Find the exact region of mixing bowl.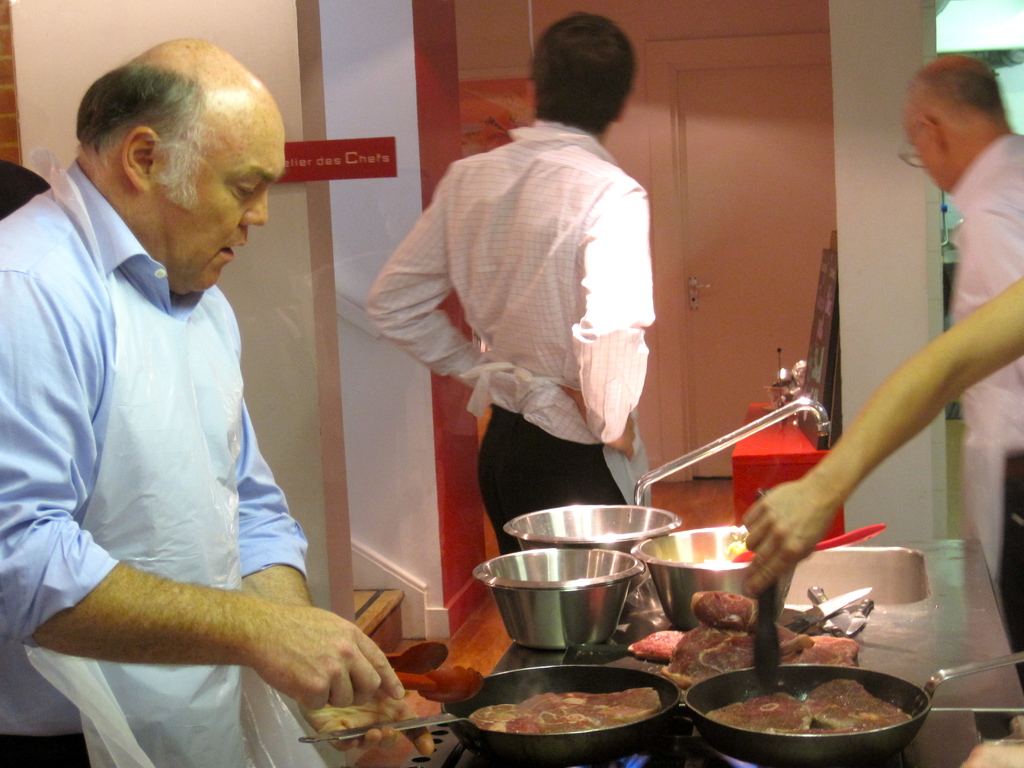
Exact region: <box>663,532,769,629</box>.
